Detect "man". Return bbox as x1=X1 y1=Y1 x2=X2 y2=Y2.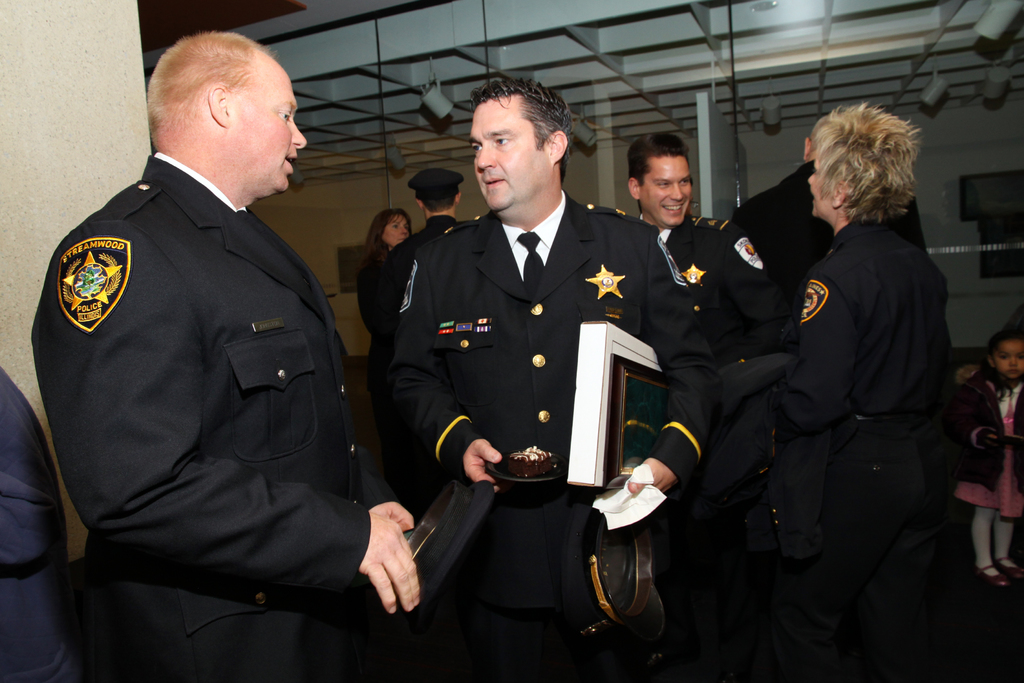
x1=27 y1=26 x2=453 y2=682.
